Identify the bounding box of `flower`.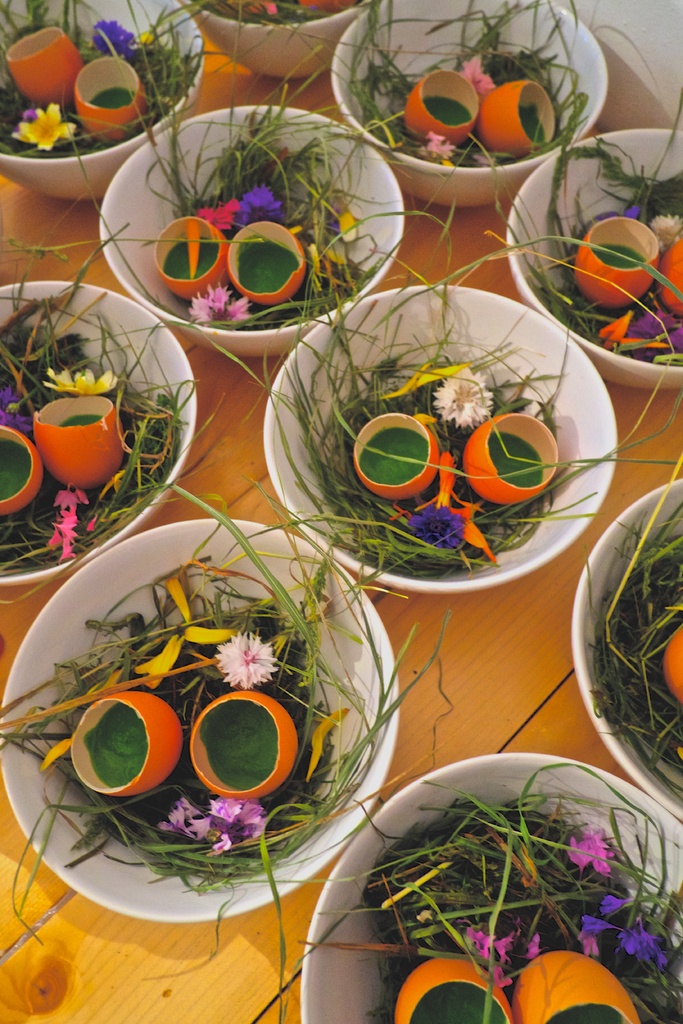
rect(400, 494, 484, 550).
